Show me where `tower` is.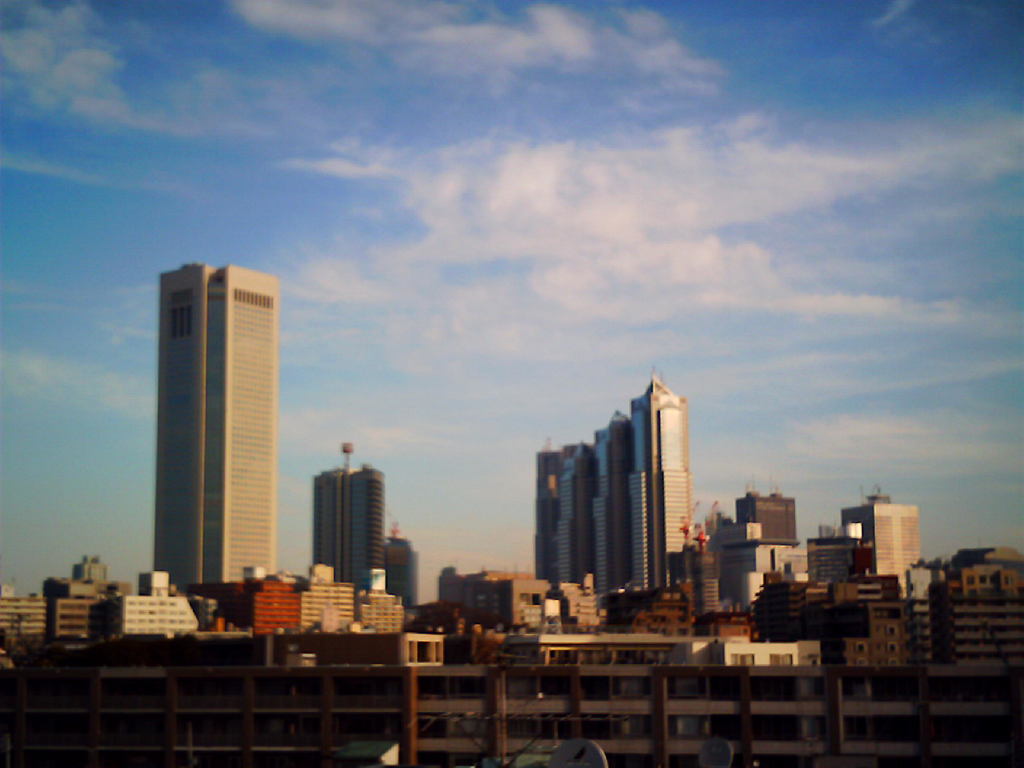
`tower` is at (840, 486, 932, 601).
